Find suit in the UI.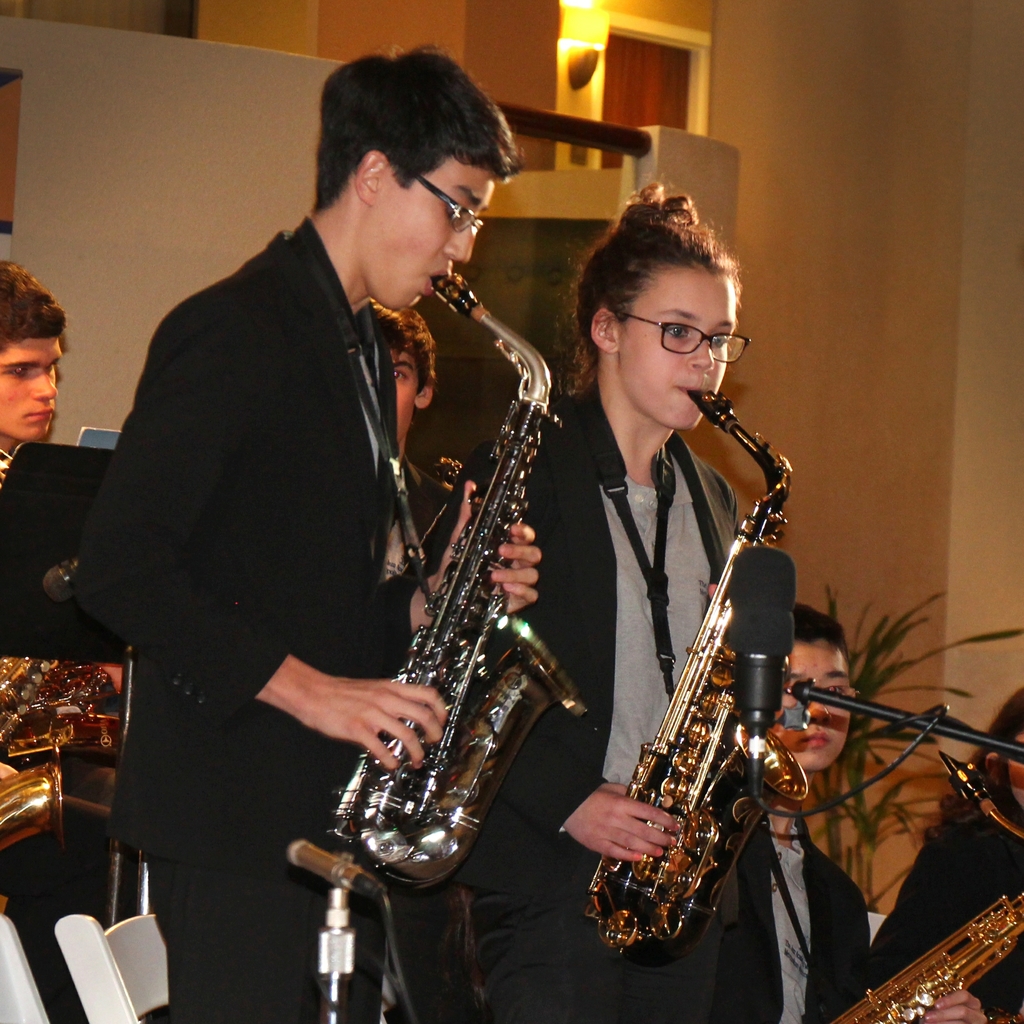
UI element at BBox(164, 245, 580, 989).
